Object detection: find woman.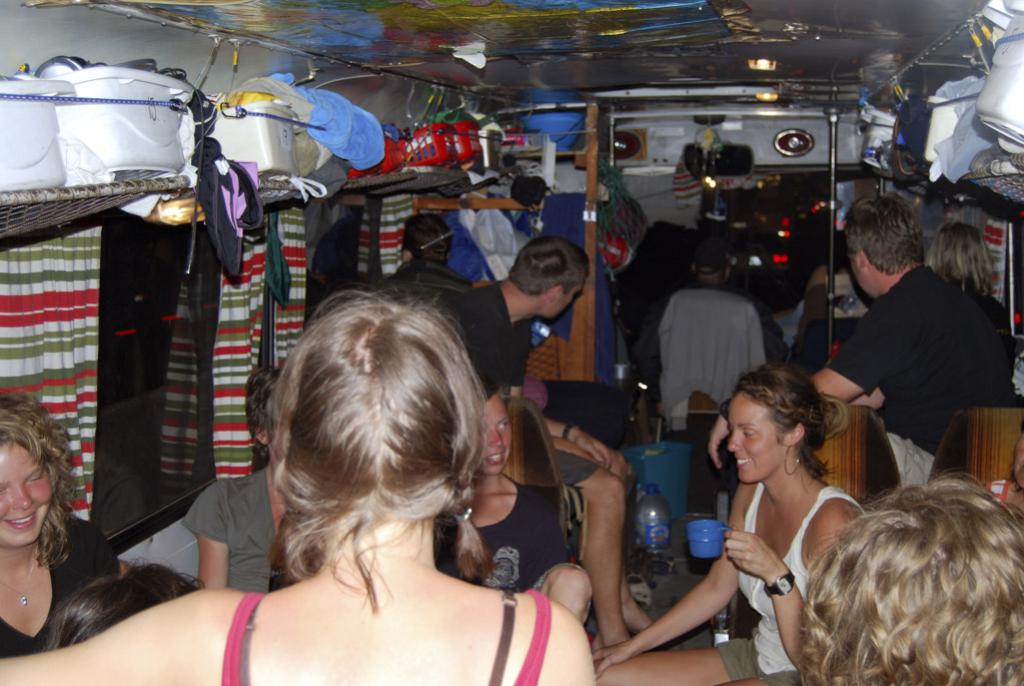
0 389 128 659.
